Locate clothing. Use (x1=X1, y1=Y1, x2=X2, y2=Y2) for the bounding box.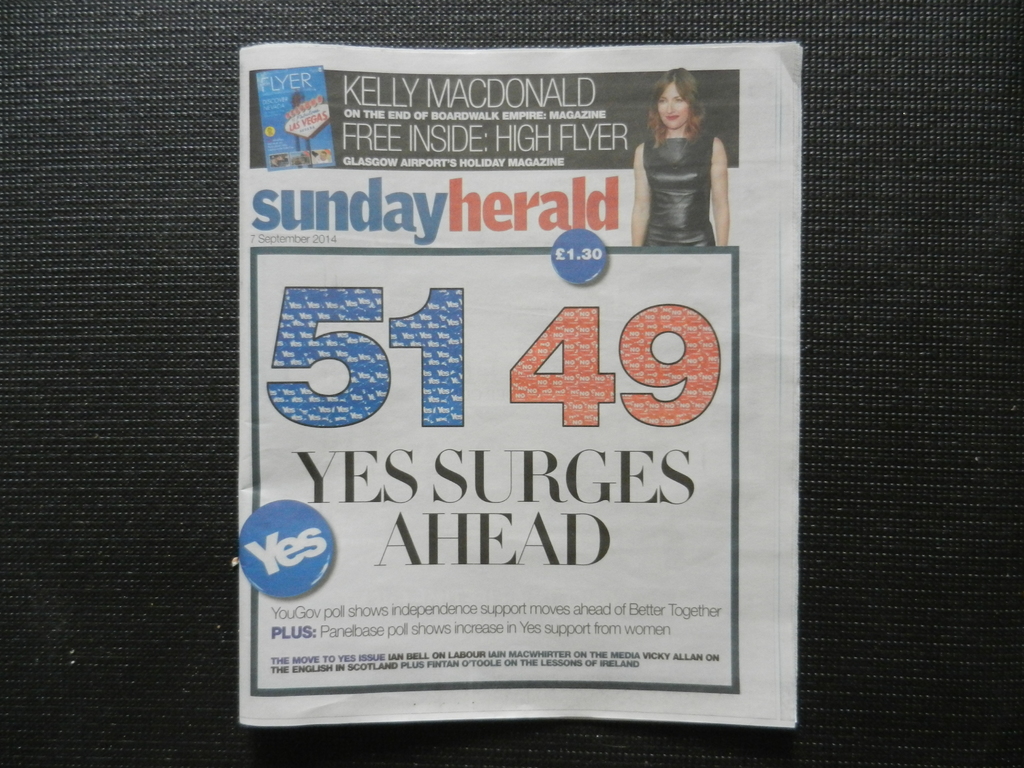
(x1=652, y1=134, x2=717, y2=253).
